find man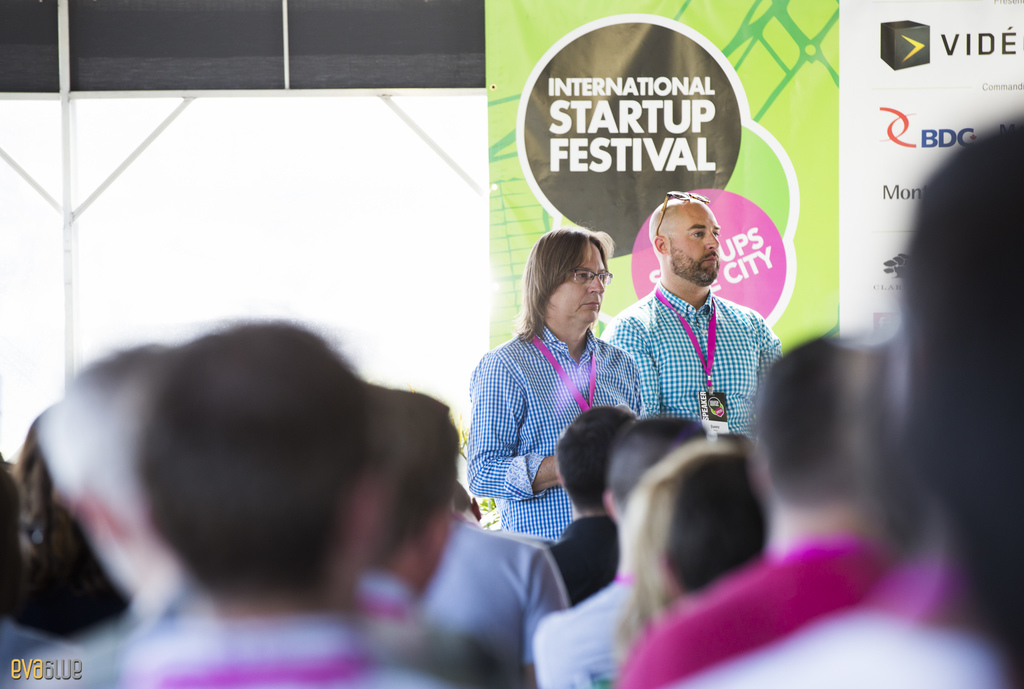
box(461, 222, 645, 539)
